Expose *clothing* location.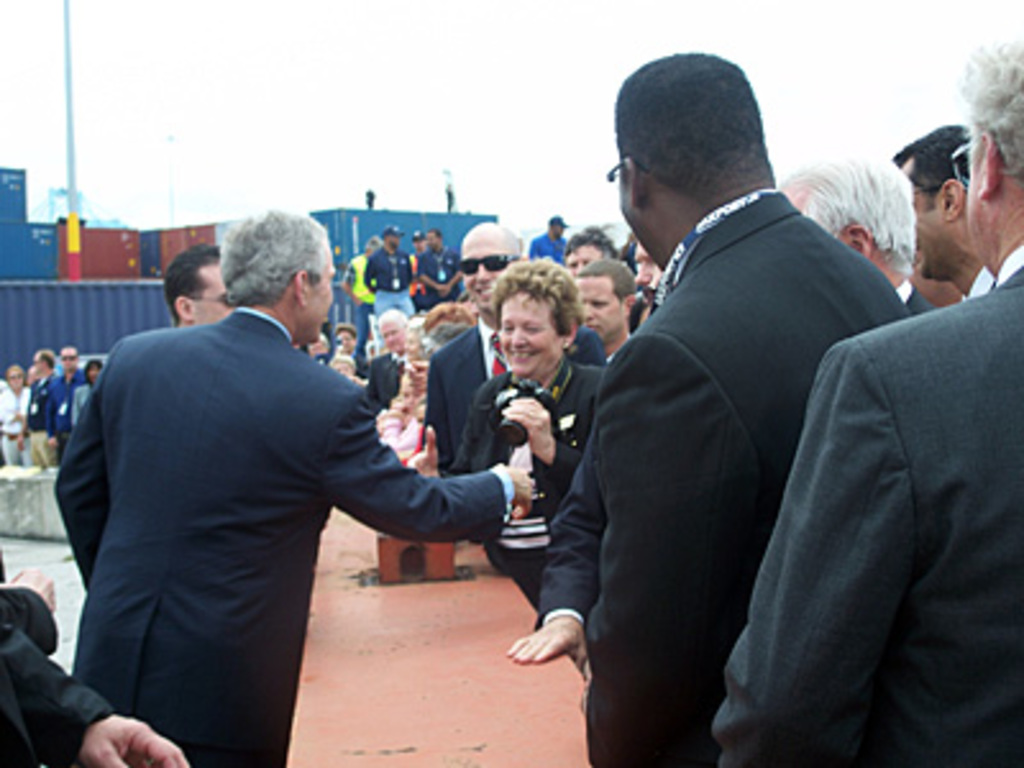
Exposed at x1=0, y1=561, x2=123, y2=765.
